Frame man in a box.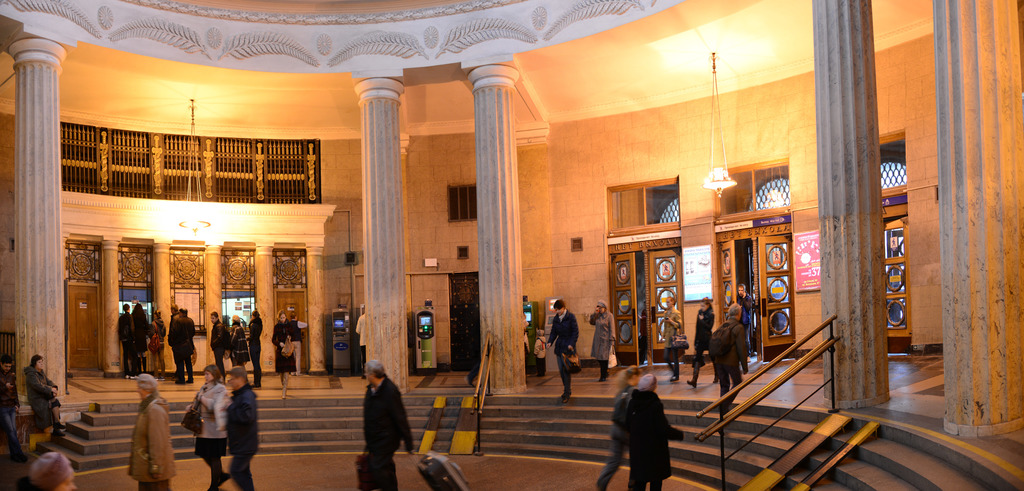
218/367/255/490.
